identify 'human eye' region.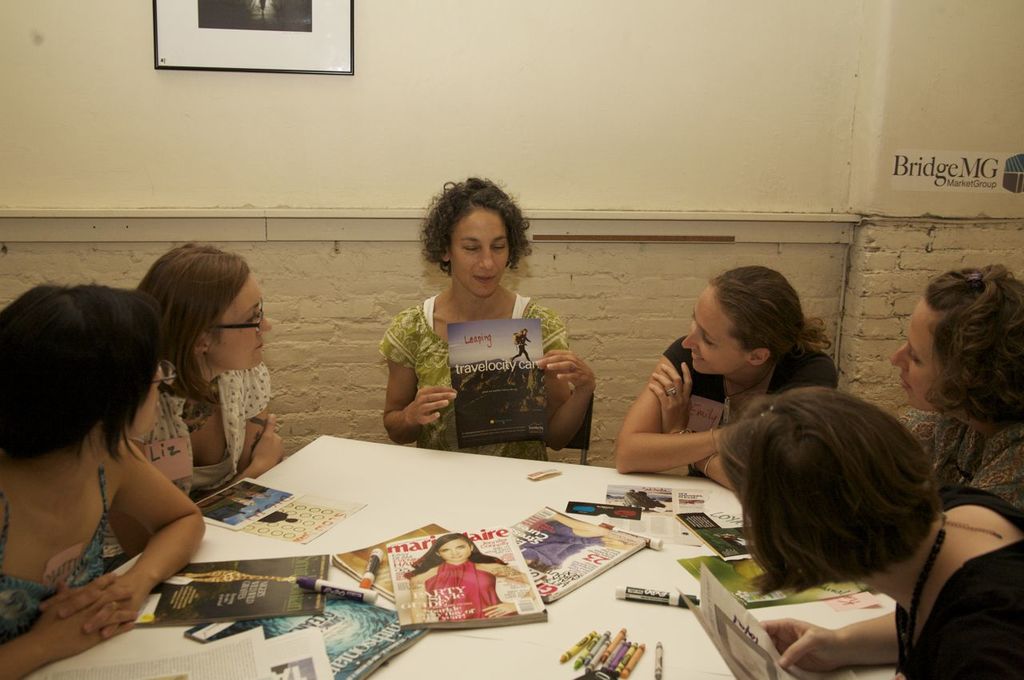
Region: bbox=[444, 551, 450, 553].
